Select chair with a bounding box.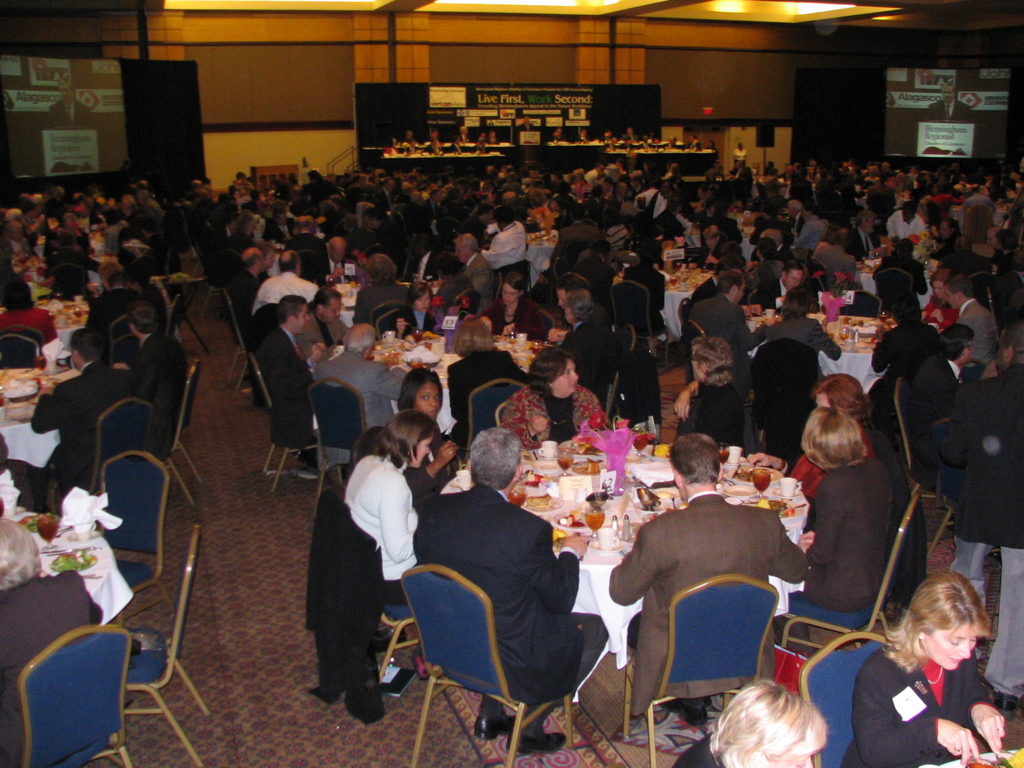
<region>834, 288, 881, 316</region>.
